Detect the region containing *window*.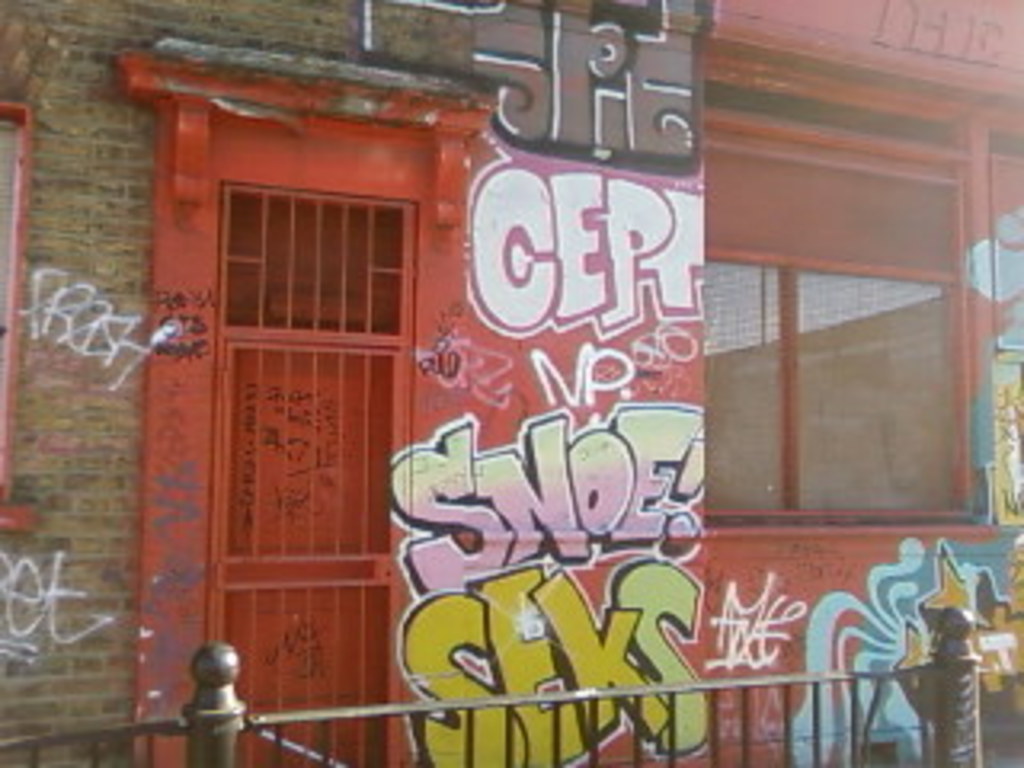
[left=704, top=51, right=992, bottom=534].
